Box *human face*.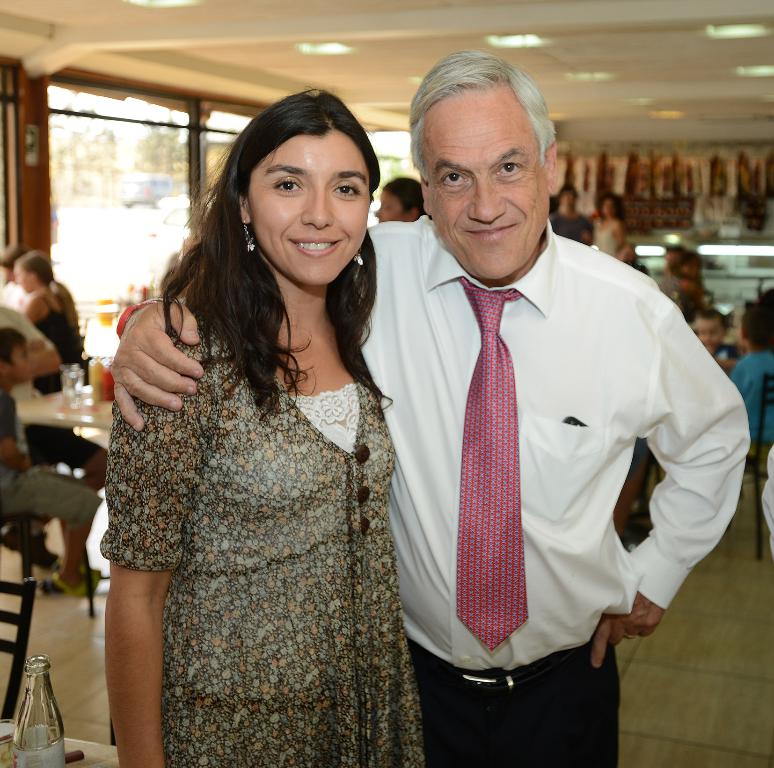
rect(422, 88, 556, 281).
